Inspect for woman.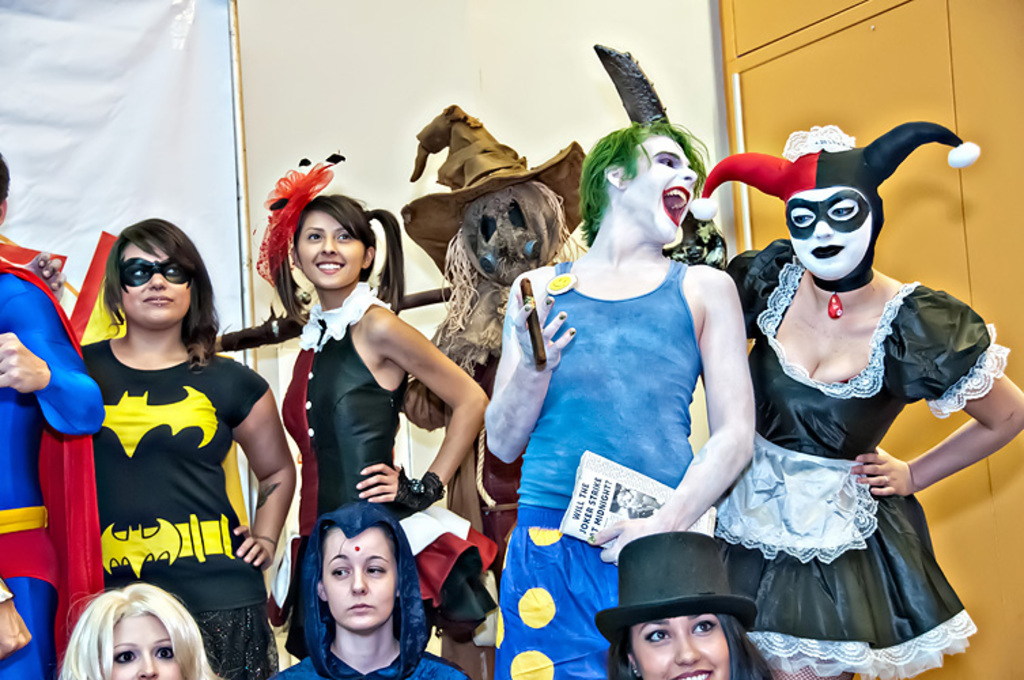
Inspection: (698, 113, 1023, 679).
